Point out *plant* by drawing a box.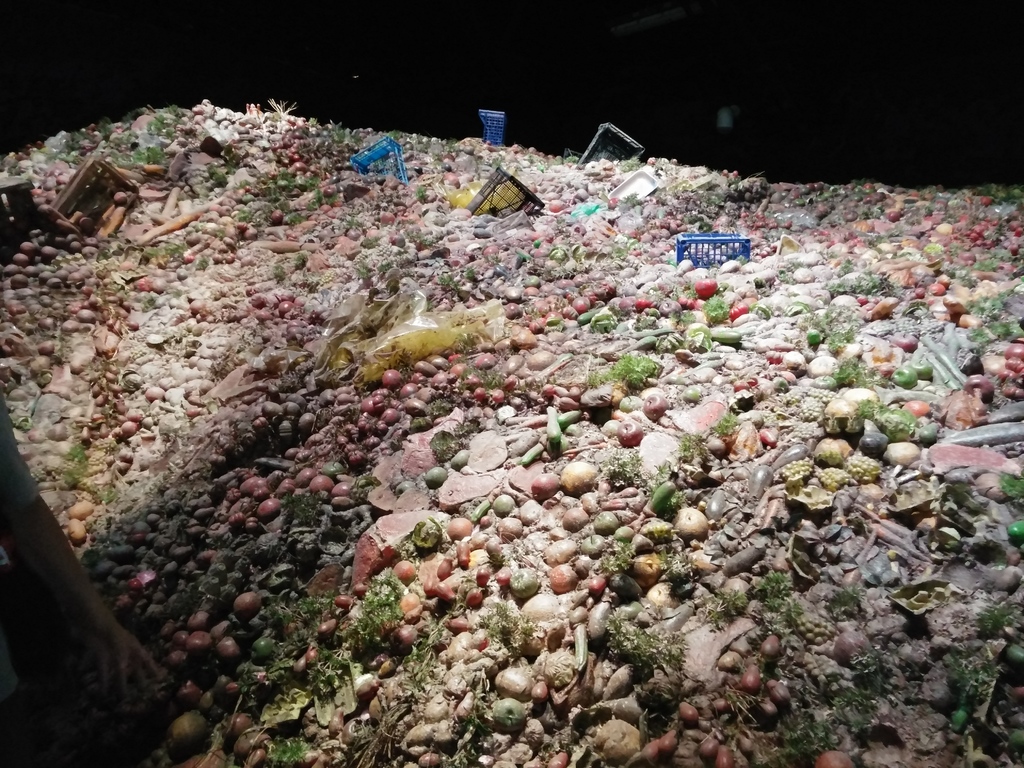
{"left": 439, "top": 274, "right": 461, "bottom": 290}.
